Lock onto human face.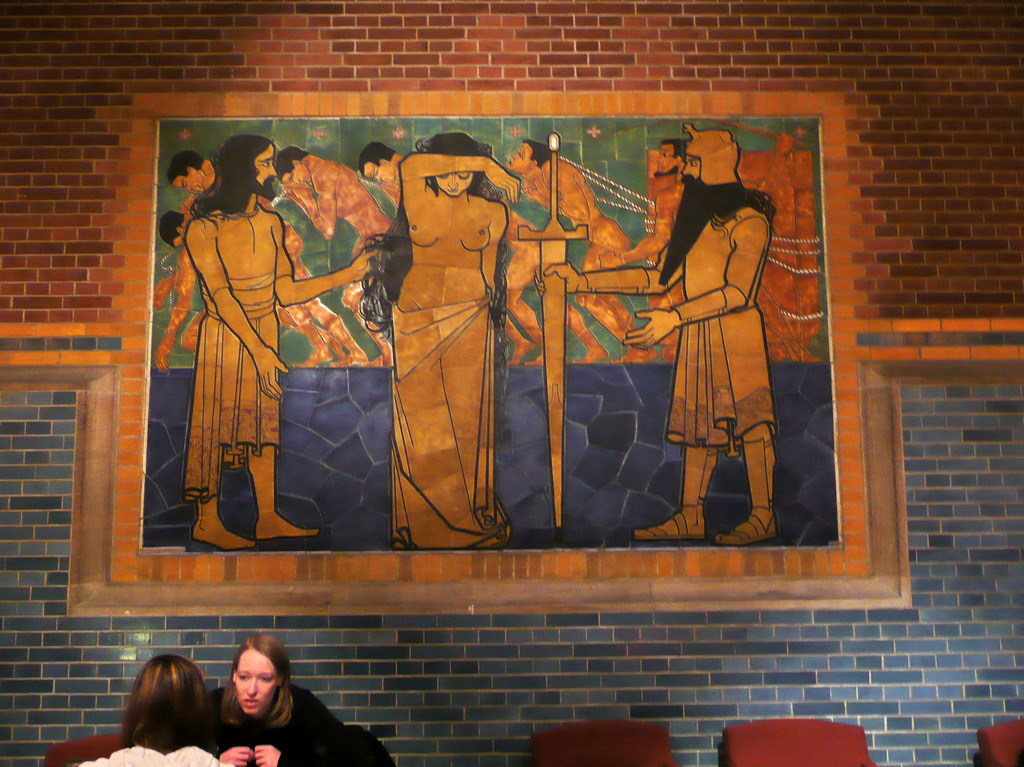
Locked: 233, 649, 276, 715.
